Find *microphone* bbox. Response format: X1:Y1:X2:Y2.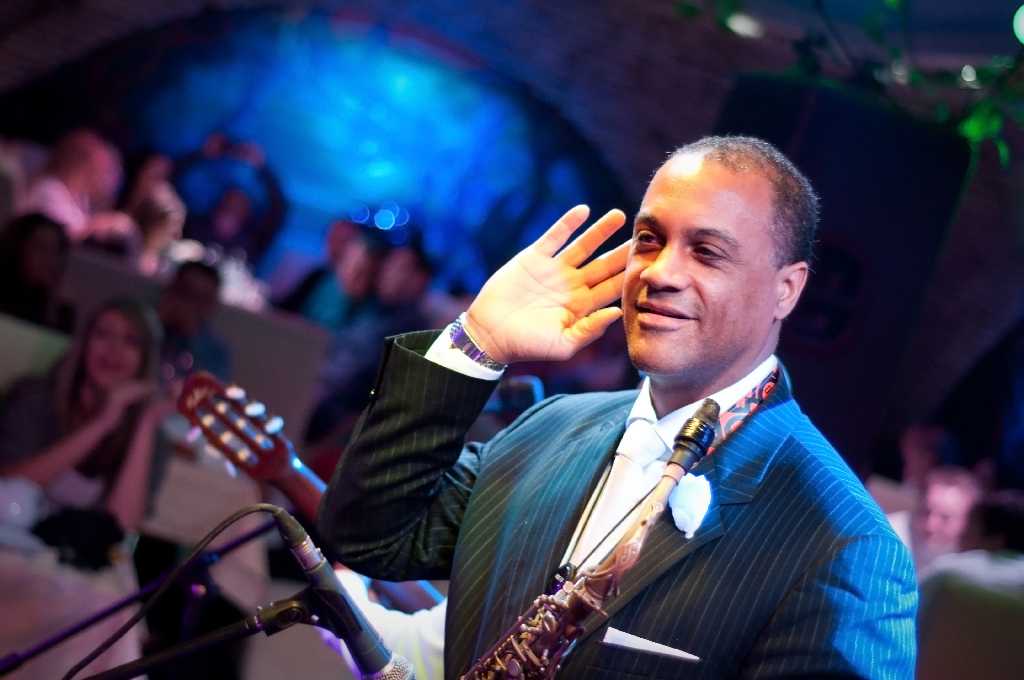
279:508:418:679.
